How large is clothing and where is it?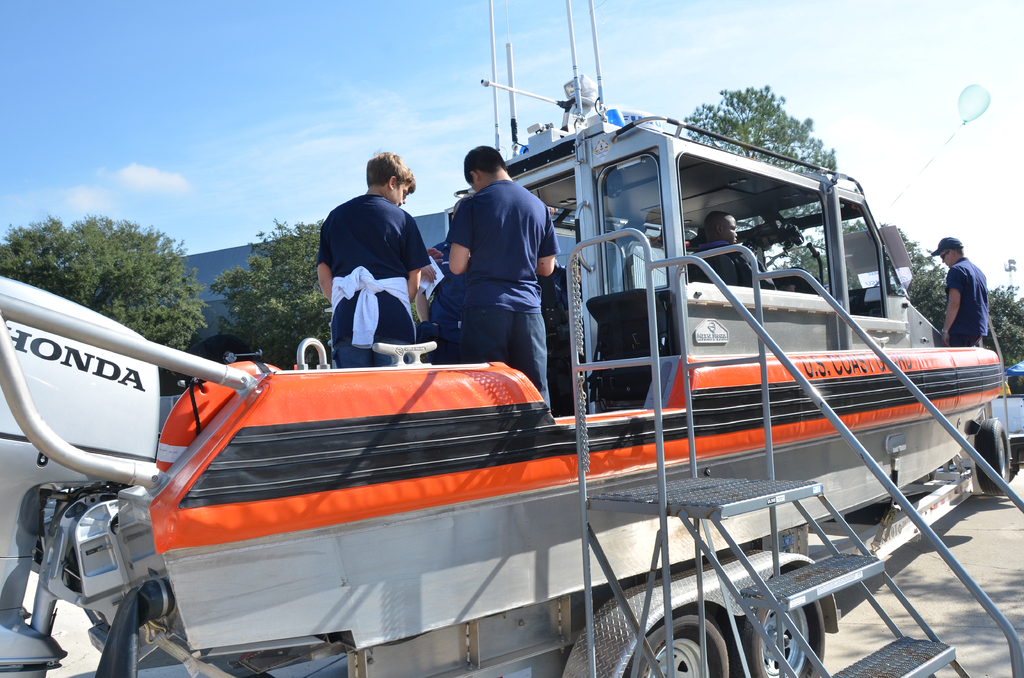
Bounding box: (x1=698, y1=238, x2=778, y2=290).
